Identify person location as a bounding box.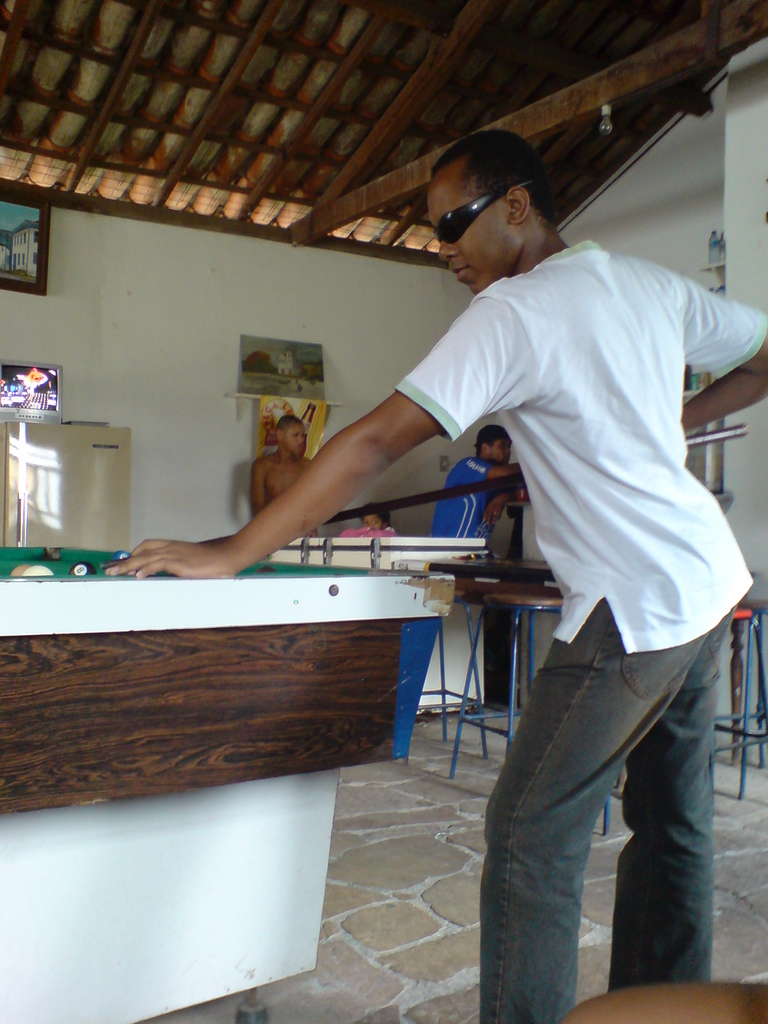
[340,505,394,538].
